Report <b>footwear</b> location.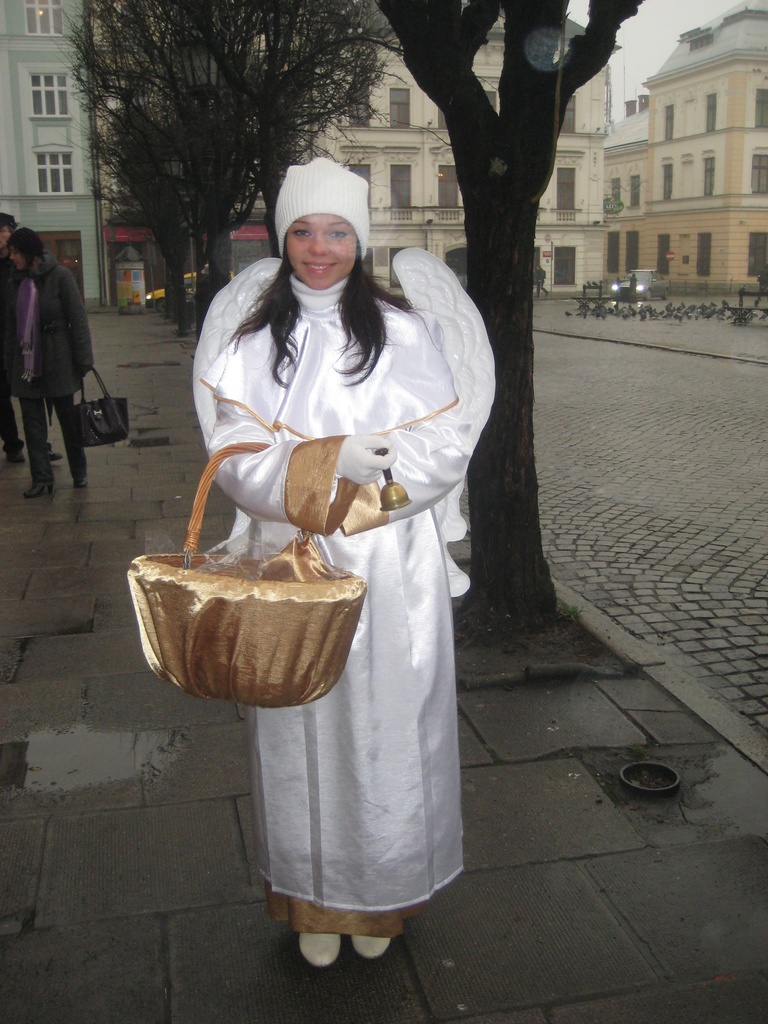
Report: 13, 456, 24, 470.
